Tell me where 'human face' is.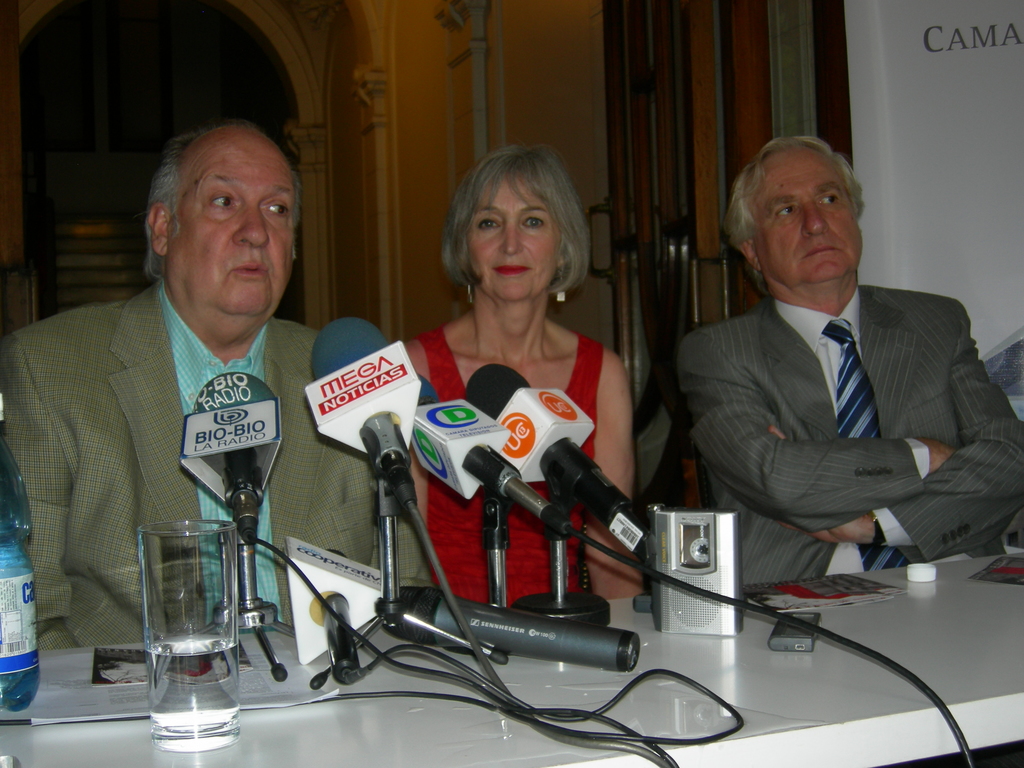
'human face' is at bbox=(166, 131, 300, 314).
